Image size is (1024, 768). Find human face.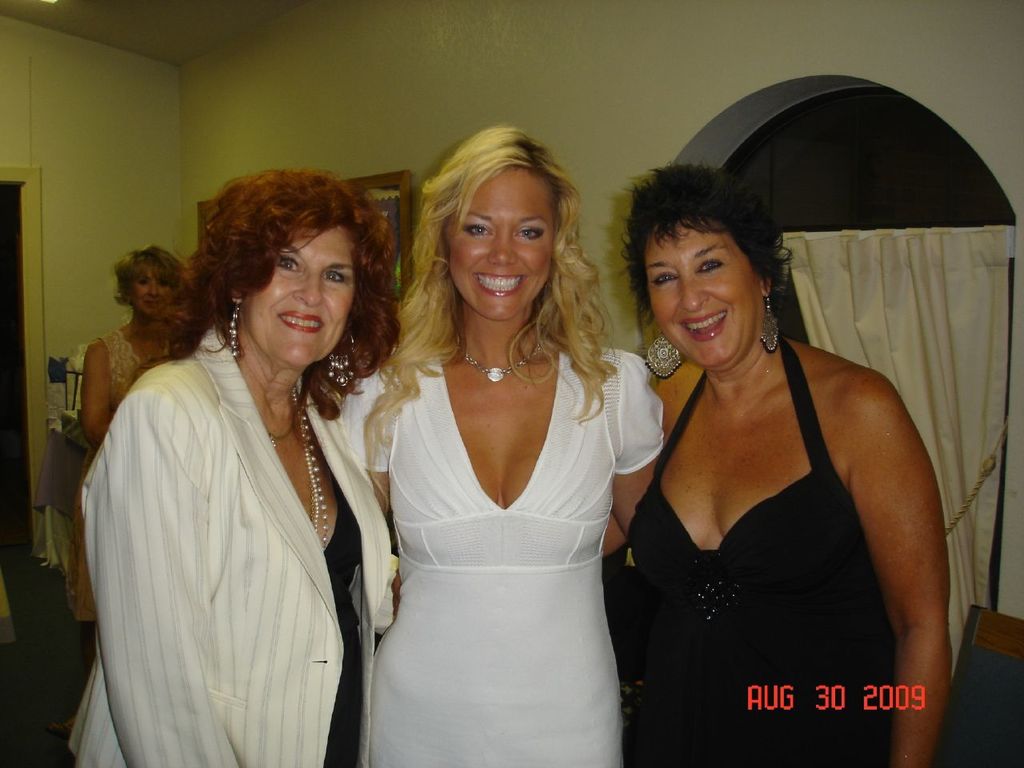
136/274/166/316.
